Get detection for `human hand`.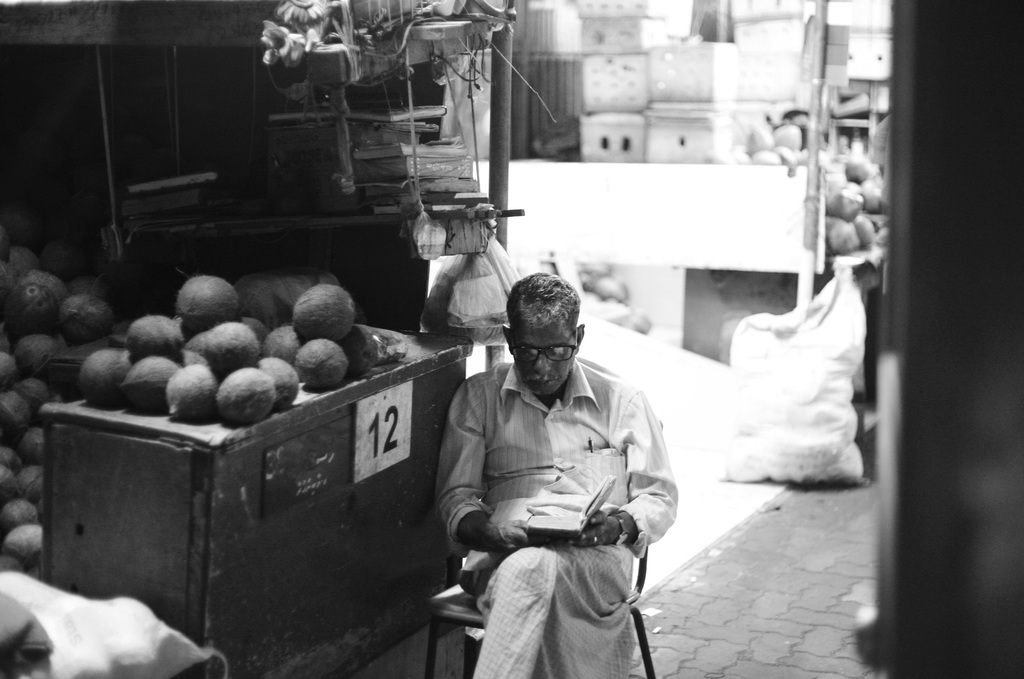
Detection: [left=490, top=518, right=558, bottom=555].
